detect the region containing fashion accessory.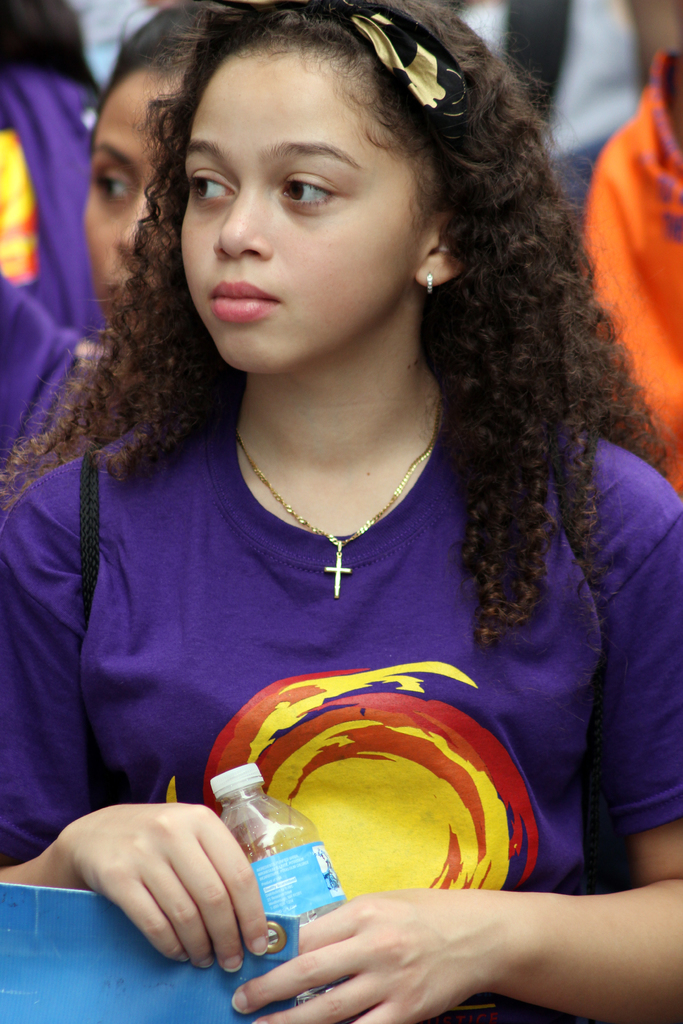
(x1=79, y1=445, x2=103, y2=612).
